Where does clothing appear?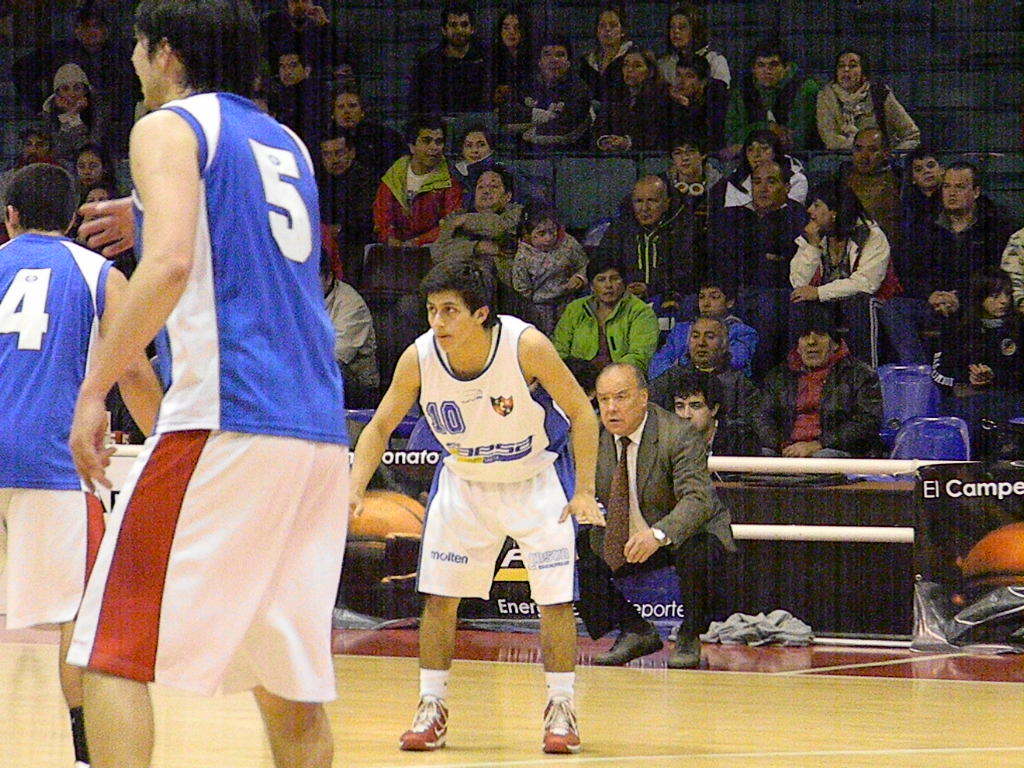
Appears at 413, 307, 579, 607.
